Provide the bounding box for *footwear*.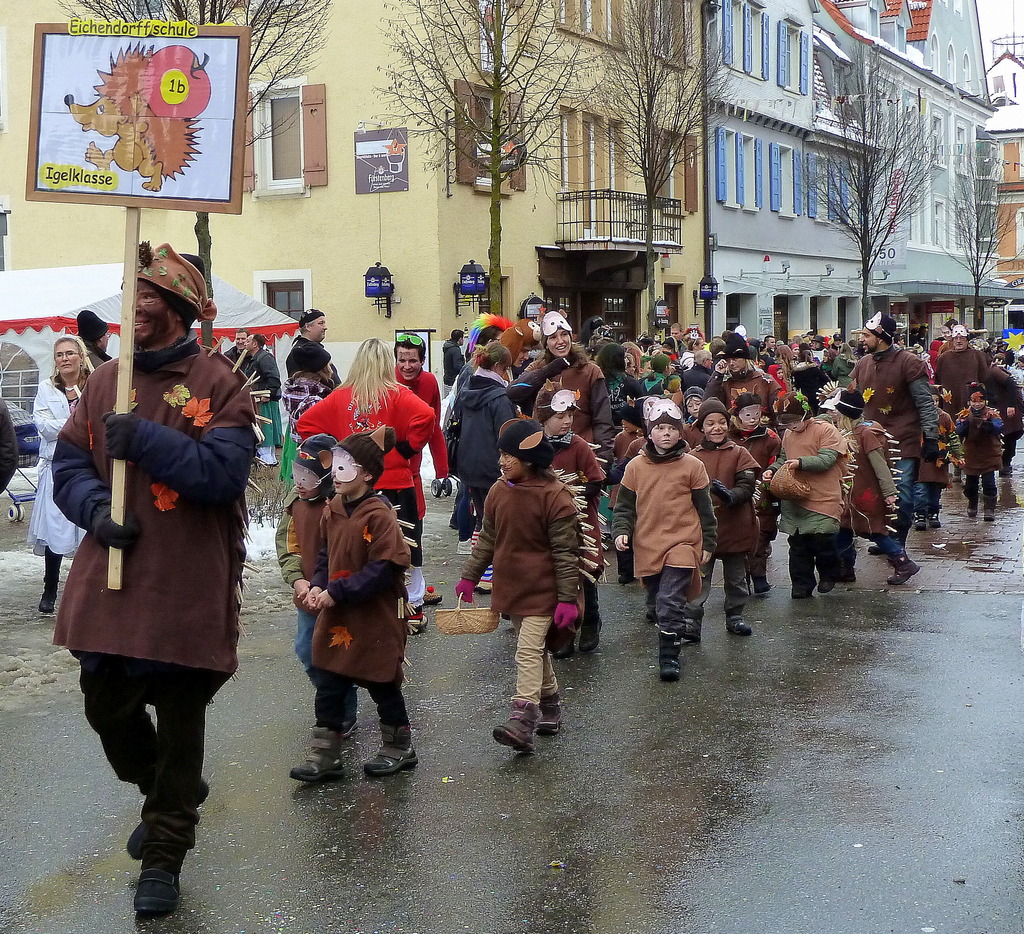
<box>422,584,444,605</box>.
